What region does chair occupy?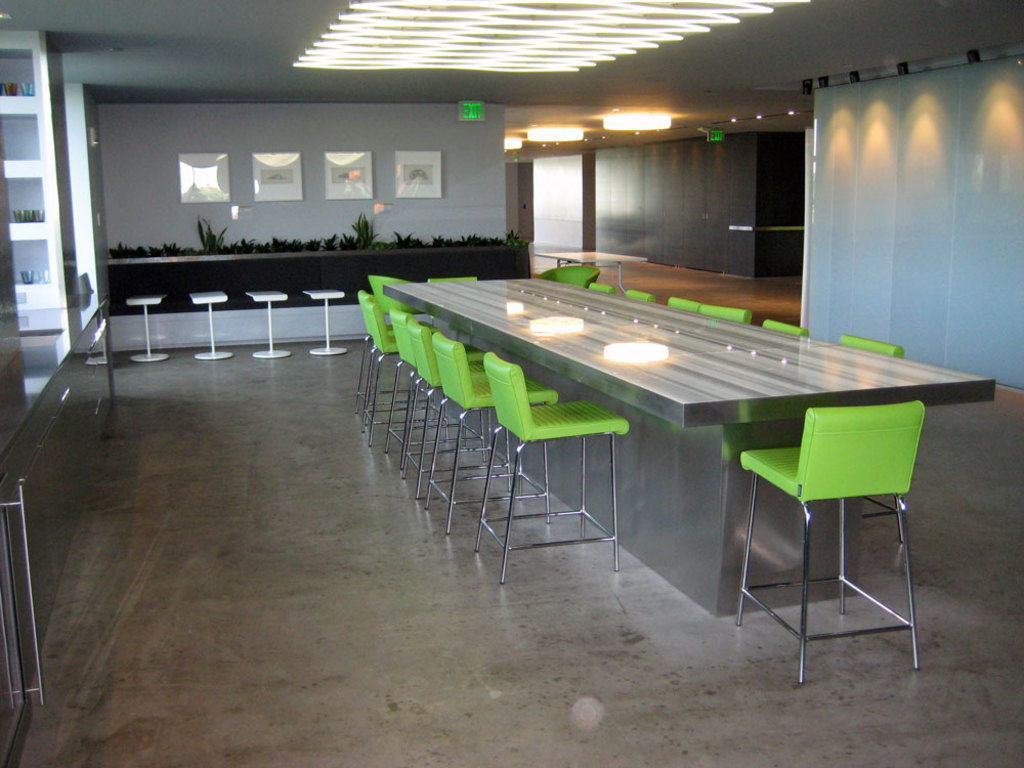
detection(766, 316, 811, 336).
